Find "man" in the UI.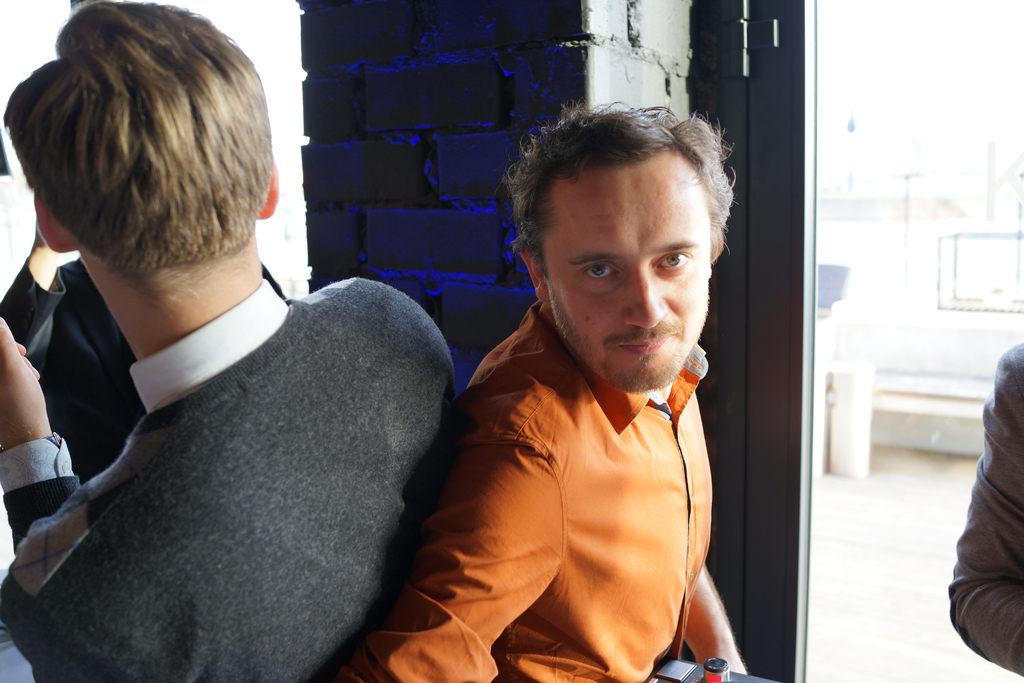
UI element at 0 0 472 682.
